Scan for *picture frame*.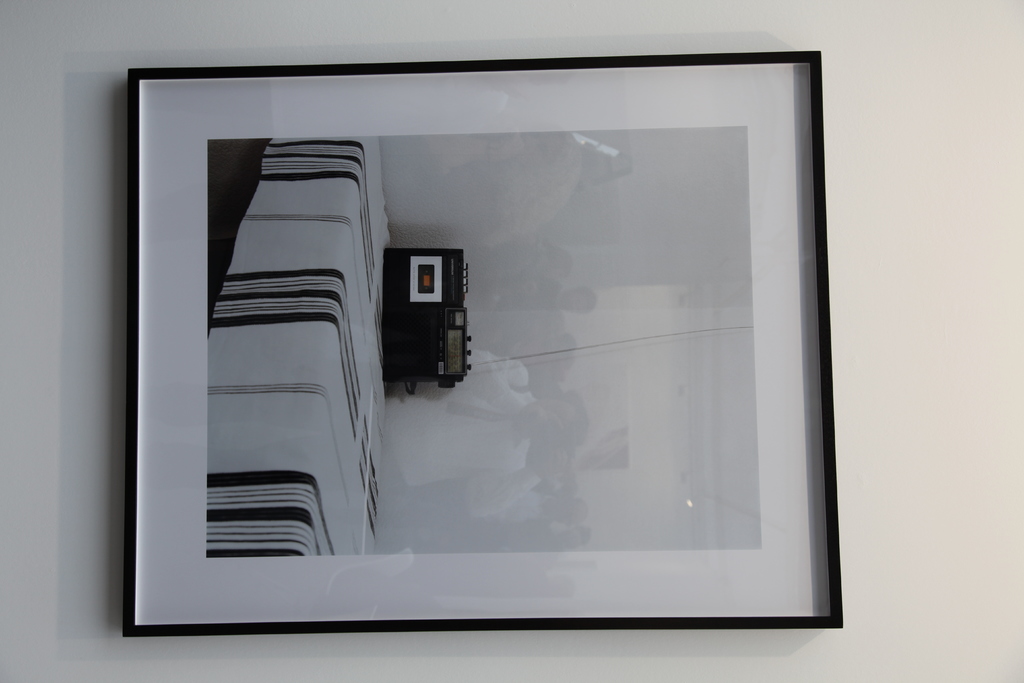
Scan result: 120:51:842:635.
